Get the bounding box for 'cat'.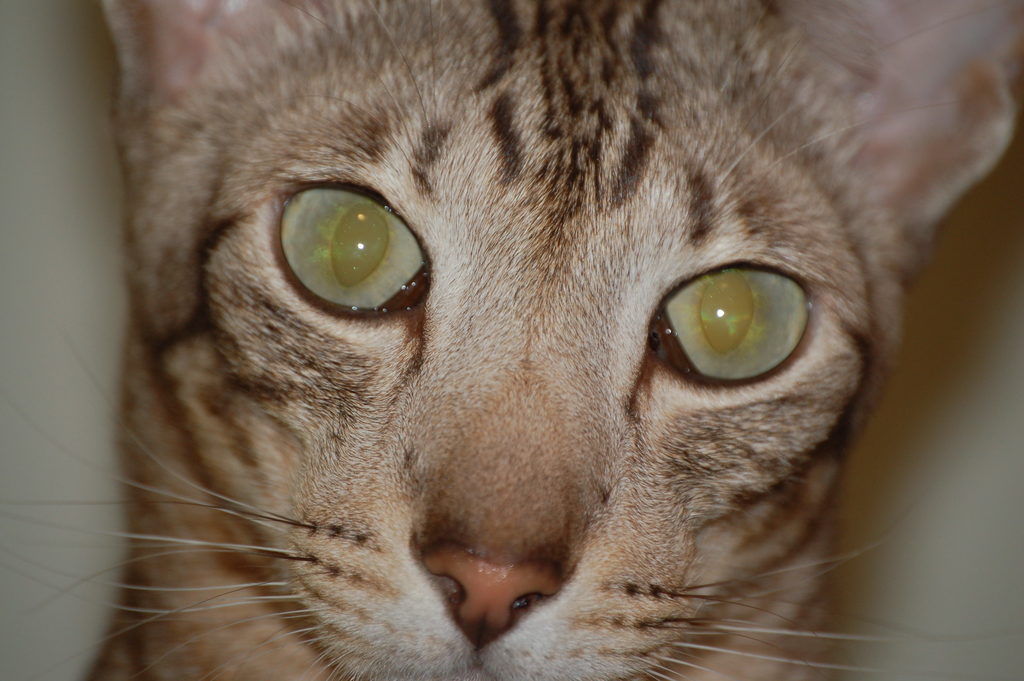
0,0,1023,678.
